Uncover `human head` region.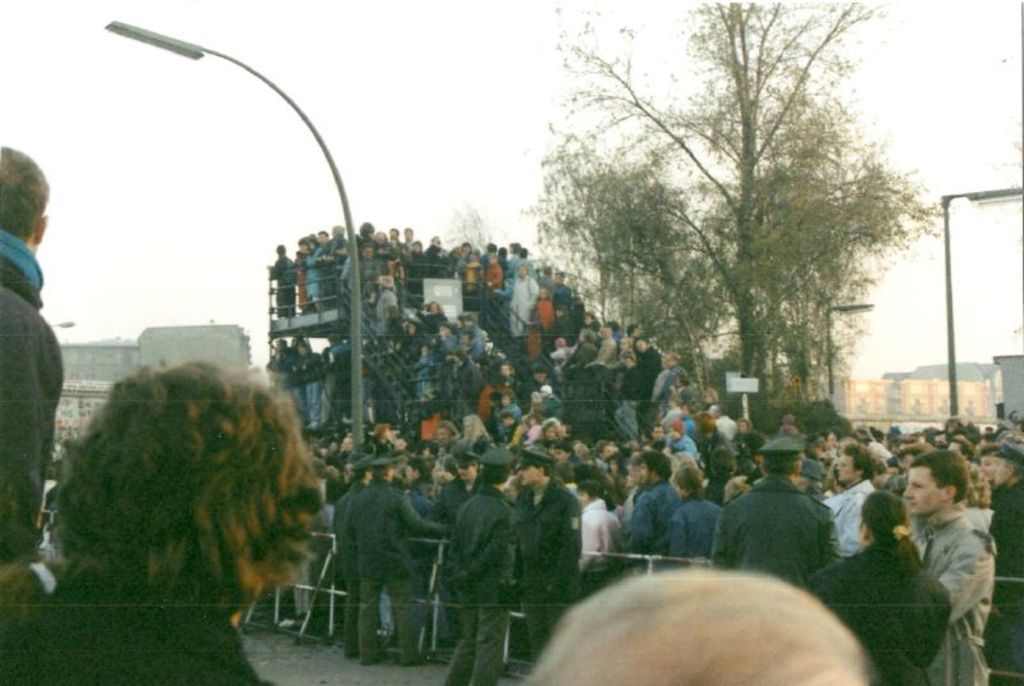
Uncovered: box=[666, 415, 686, 440].
